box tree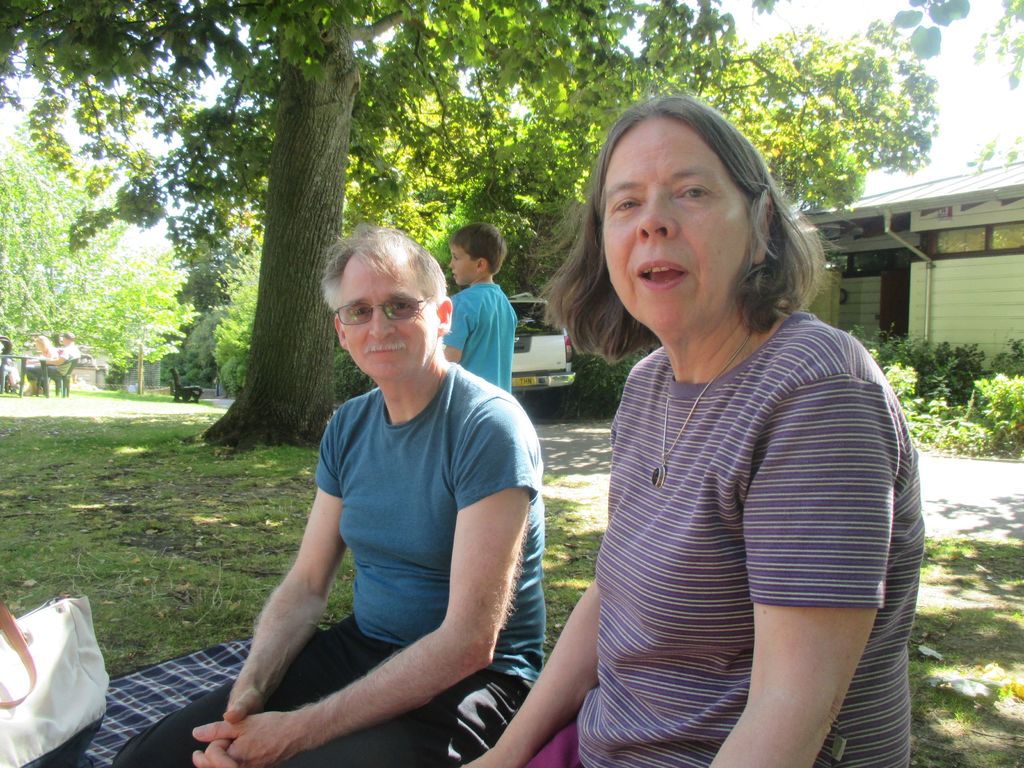
bbox=(0, 112, 120, 362)
